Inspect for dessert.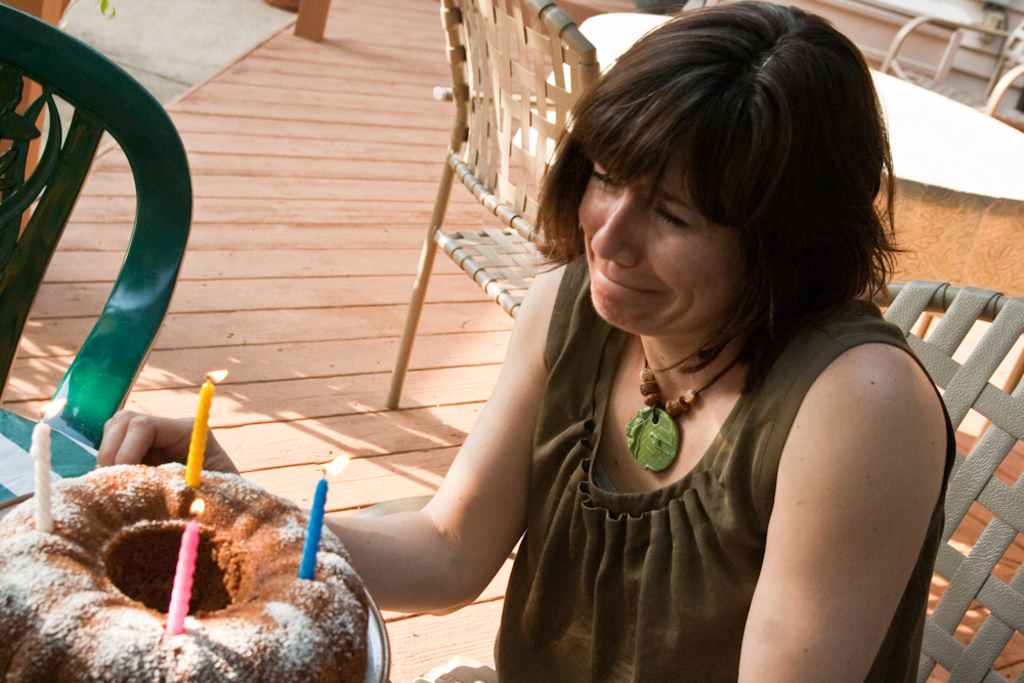
Inspection: <region>33, 397, 302, 670</region>.
